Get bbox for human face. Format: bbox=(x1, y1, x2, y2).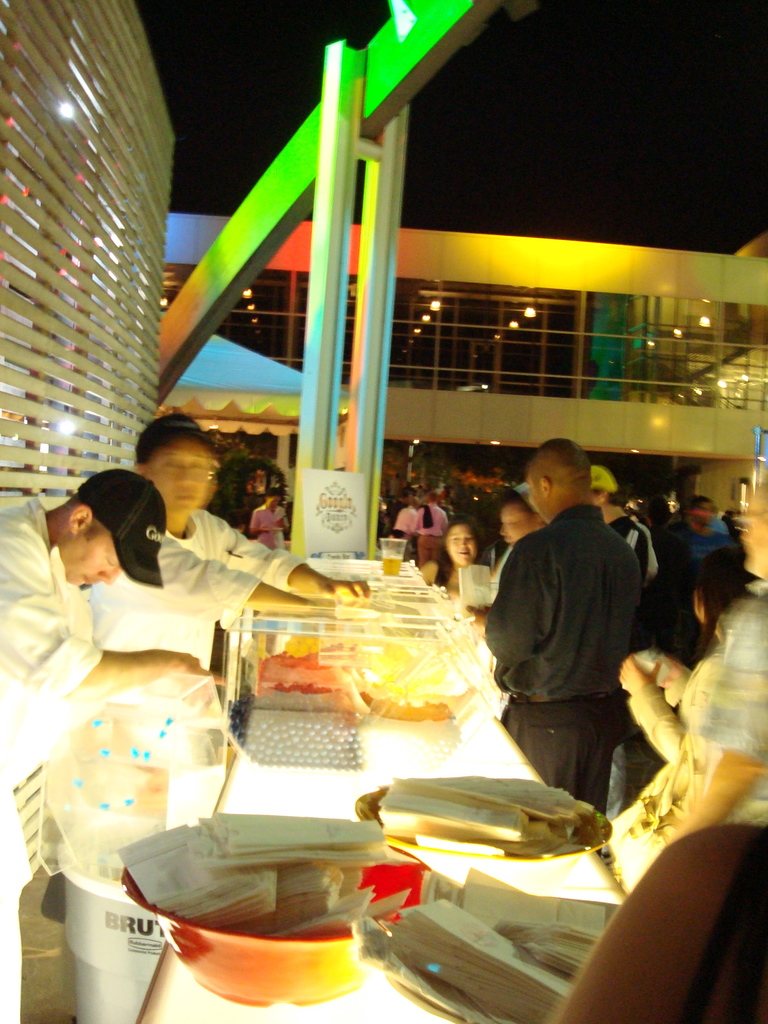
bbox=(67, 525, 119, 583).
